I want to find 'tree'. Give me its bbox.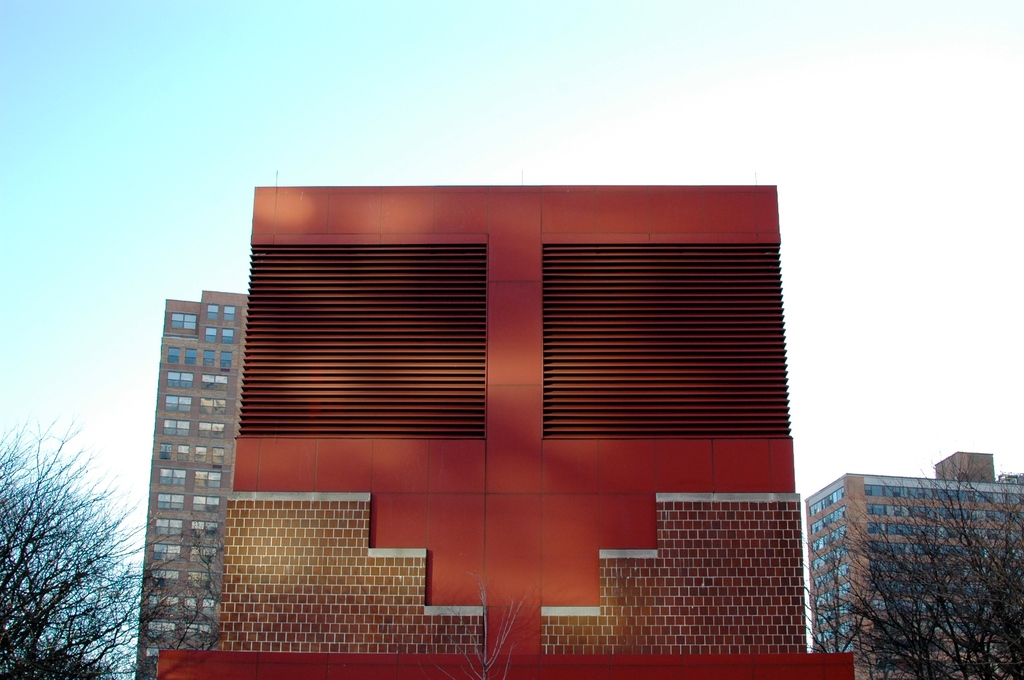
[0, 418, 220, 679].
